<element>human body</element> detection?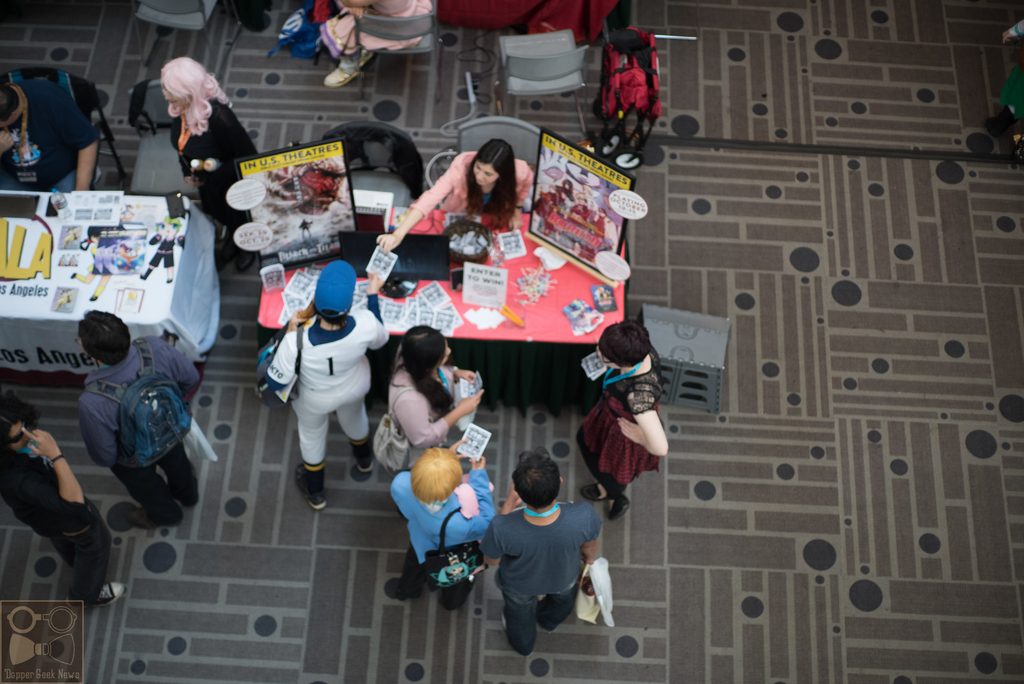
bbox=(574, 317, 678, 554)
